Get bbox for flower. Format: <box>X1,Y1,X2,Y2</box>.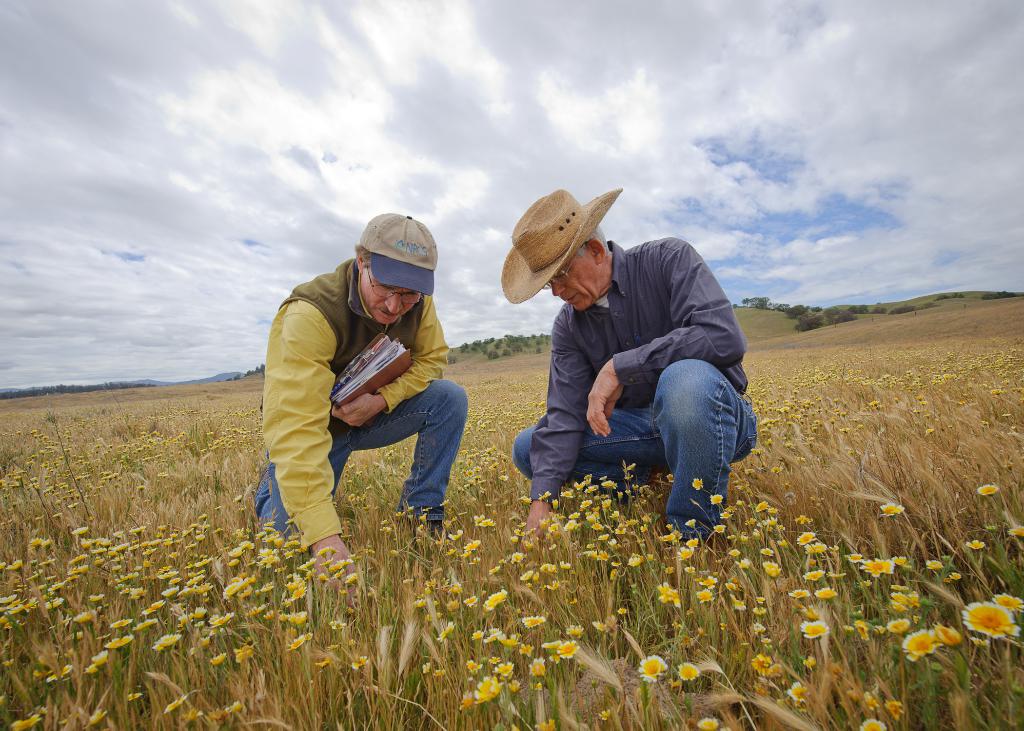
<box>805,571,821,577</box>.
